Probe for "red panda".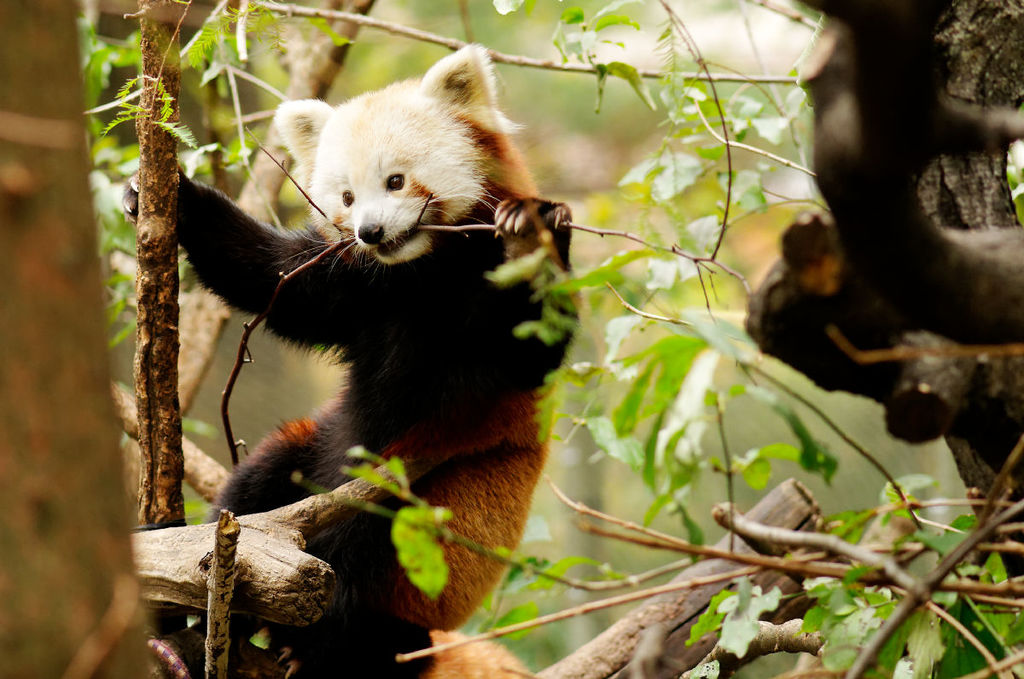
Probe result: region(113, 41, 577, 678).
